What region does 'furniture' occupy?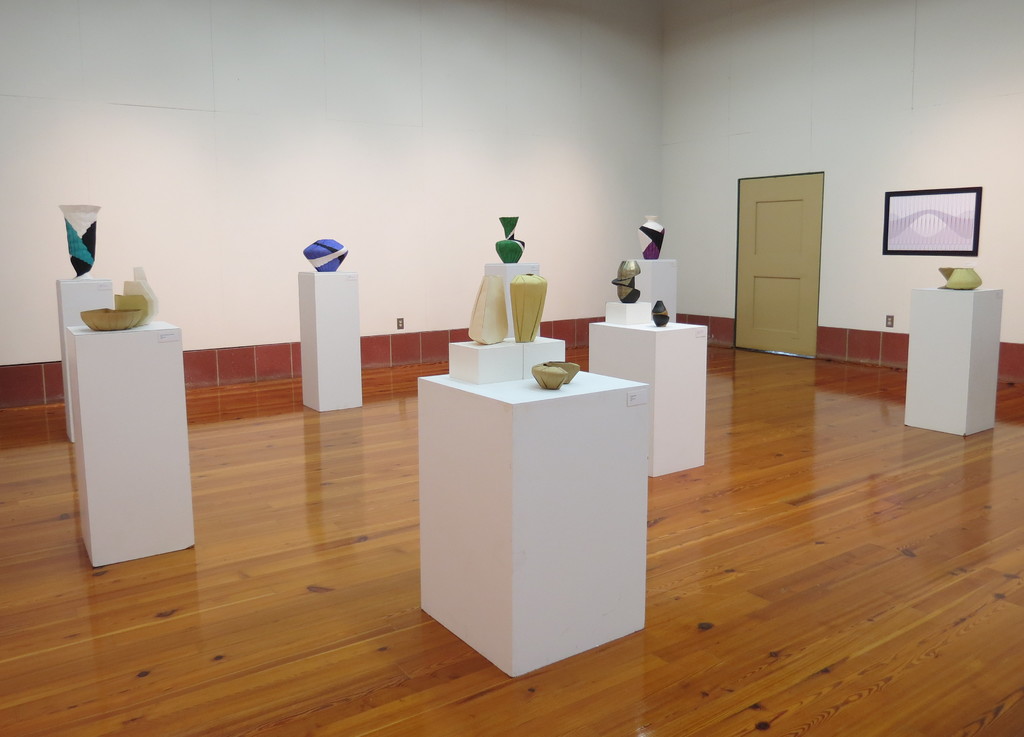
left=903, top=283, right=1004, bottom=437.
